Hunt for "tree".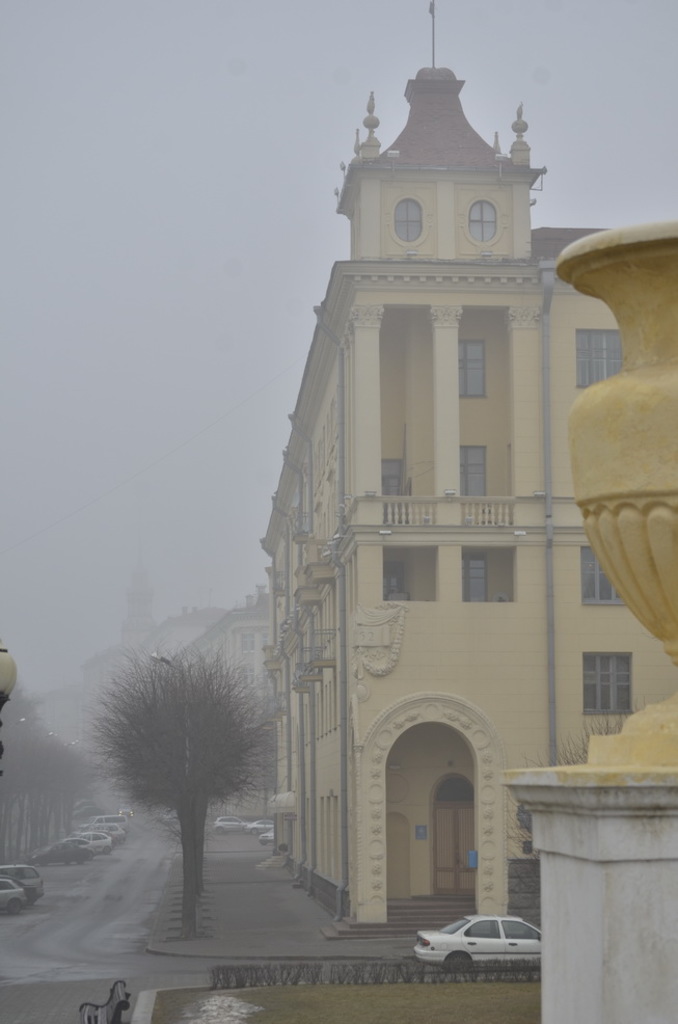
Hunted down at bbox(78, 652, 276, 940).
